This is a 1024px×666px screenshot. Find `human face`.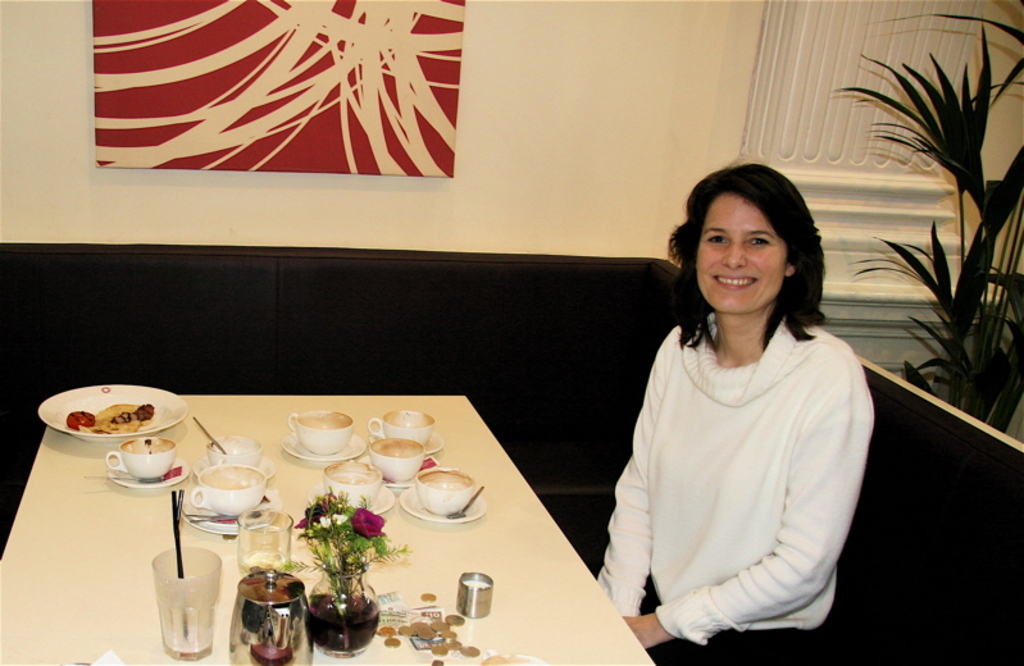
Bounding box: bbox=(693, 187, 788, 314).
